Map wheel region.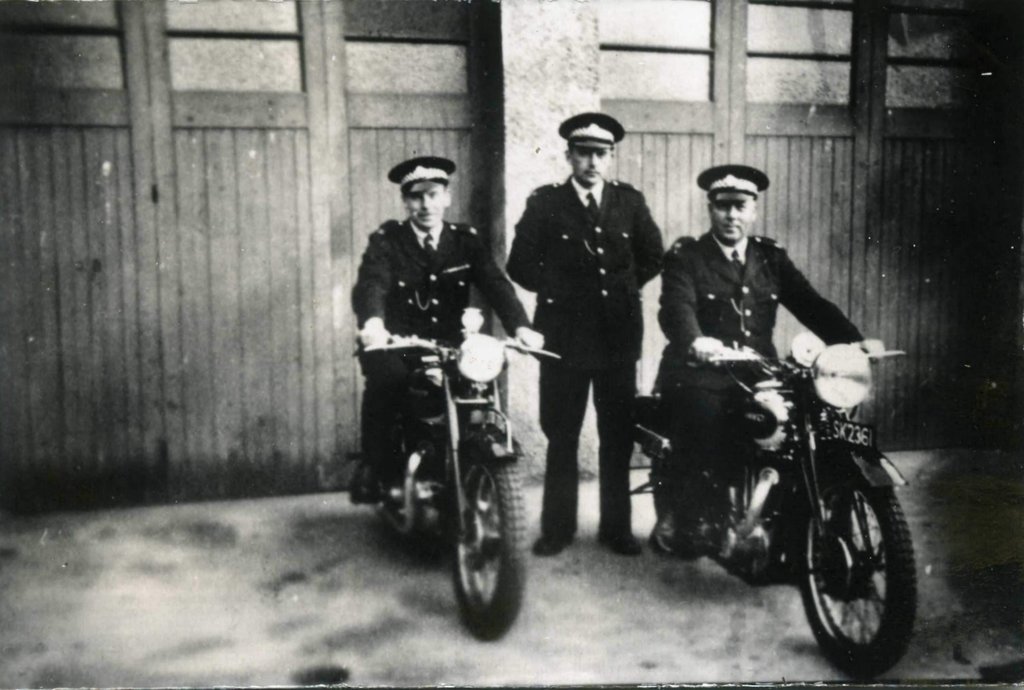
Mapped to <region>453, 447, 529, 639</region>.
